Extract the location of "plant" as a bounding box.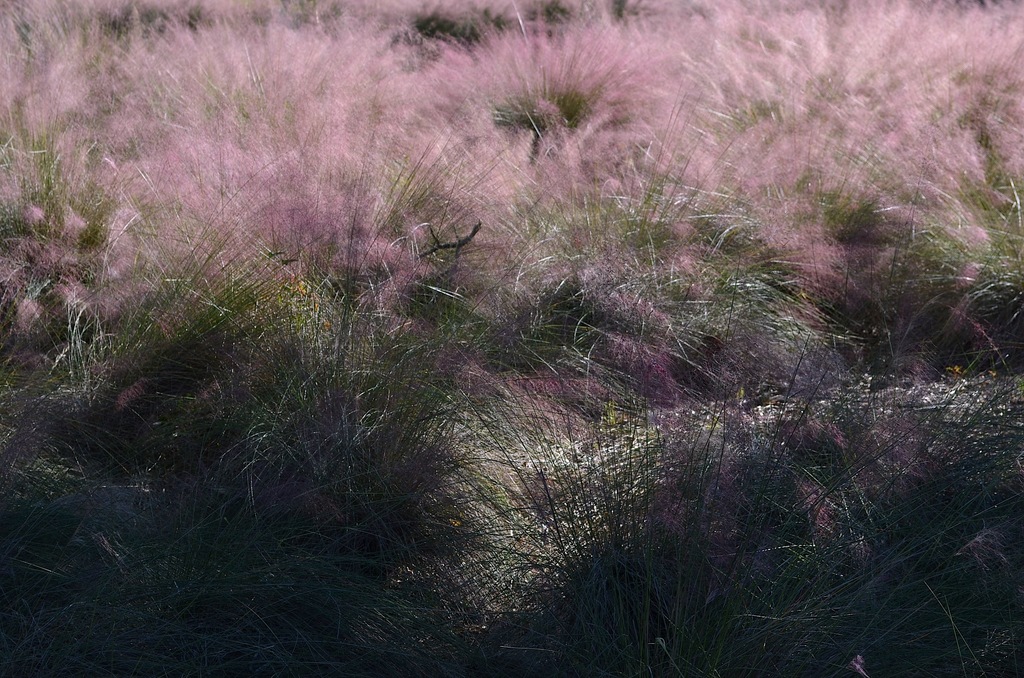
x1=10 y1=415 x2=156 y2=626.
